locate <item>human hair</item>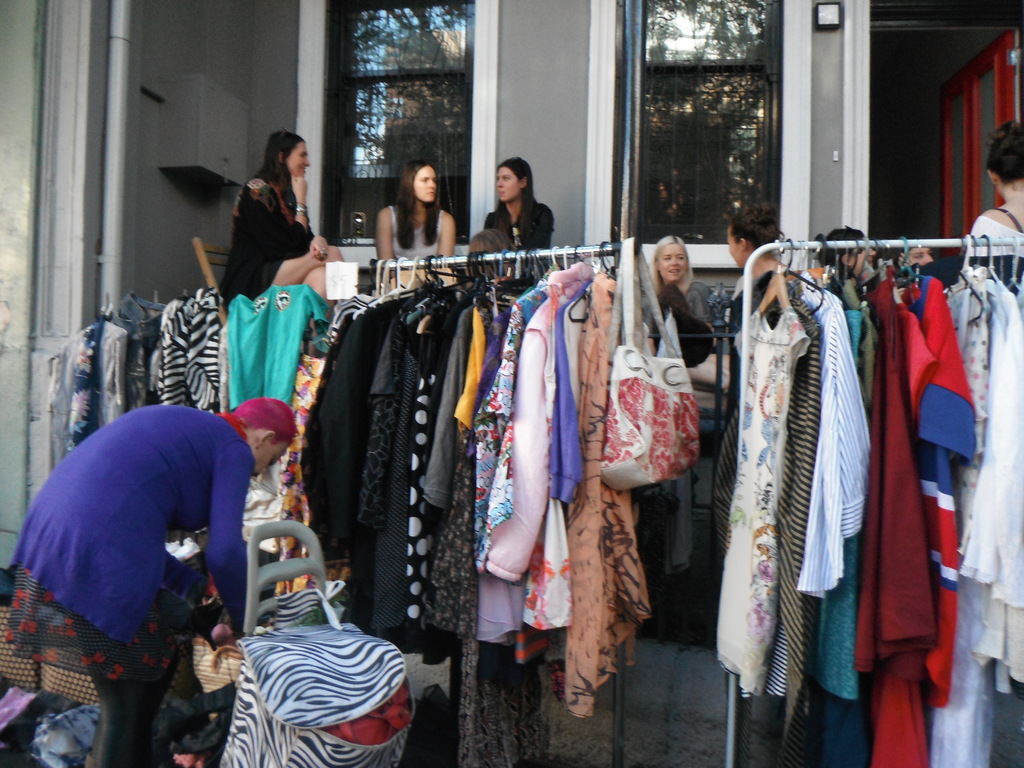
box=[490, 157, 526, 242]
